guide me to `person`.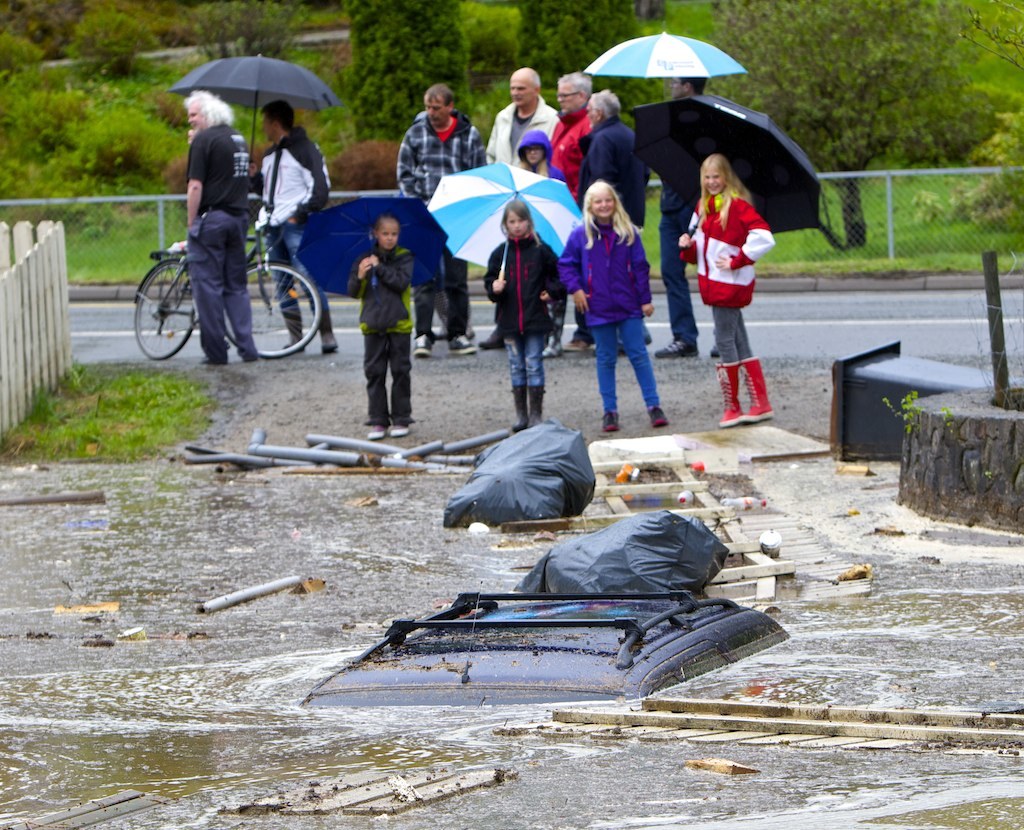
Guidance: BBox(652, 75, 707, 358).
